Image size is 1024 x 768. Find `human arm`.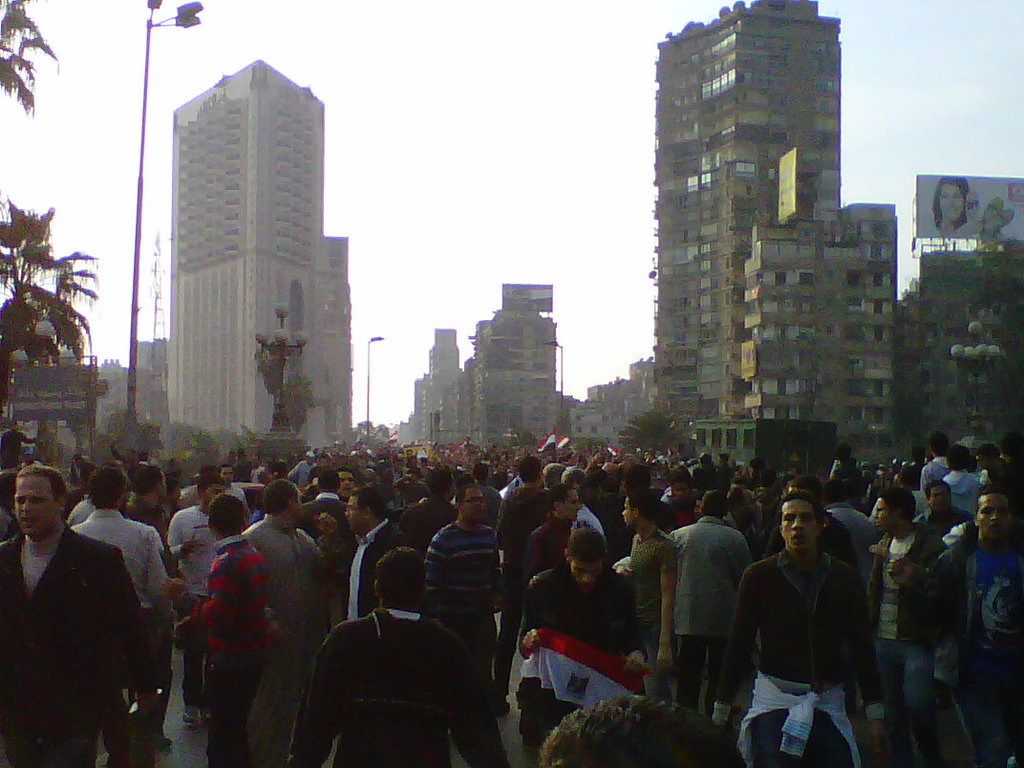
select_region(285, 626, 348, 765).
